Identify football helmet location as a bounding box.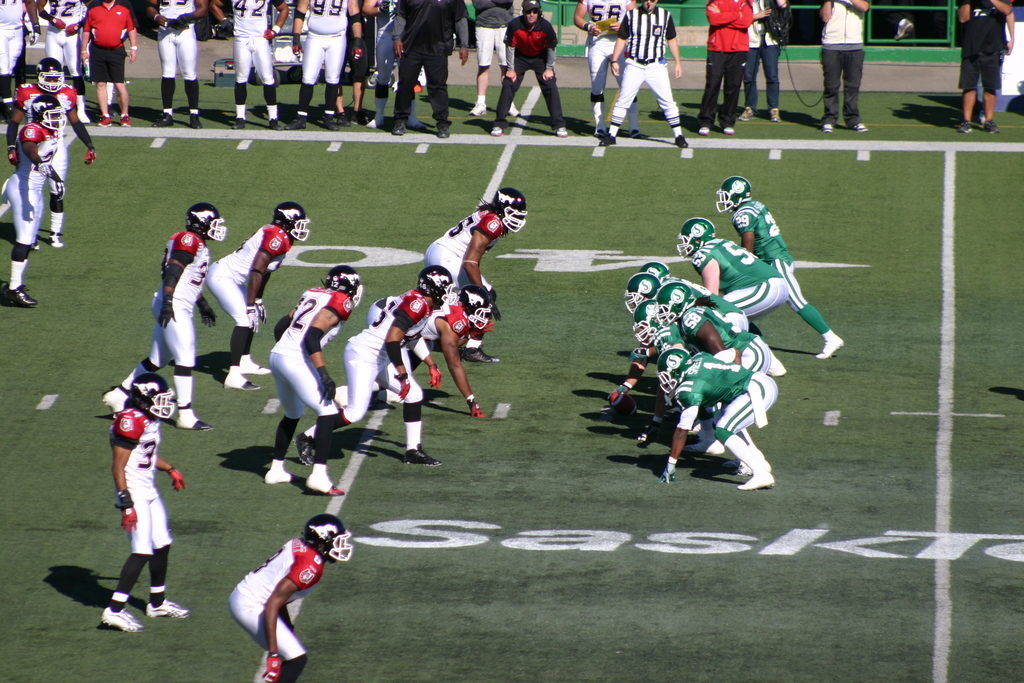
detection(302, 511, 355, 559).
